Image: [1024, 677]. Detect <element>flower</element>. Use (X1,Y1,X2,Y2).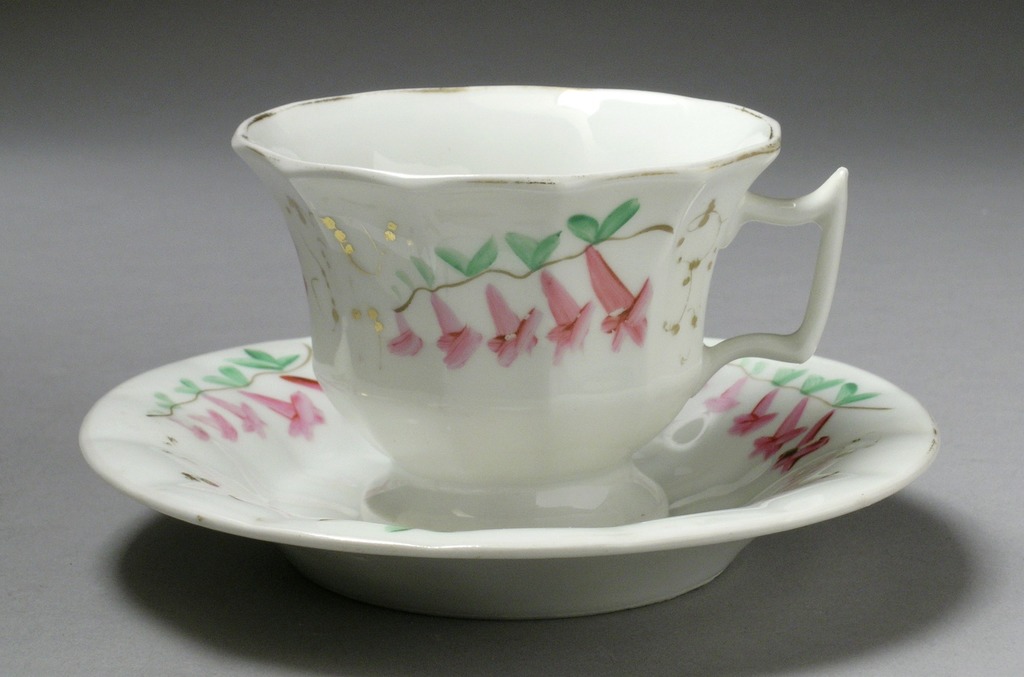
(595,248,655,346).
